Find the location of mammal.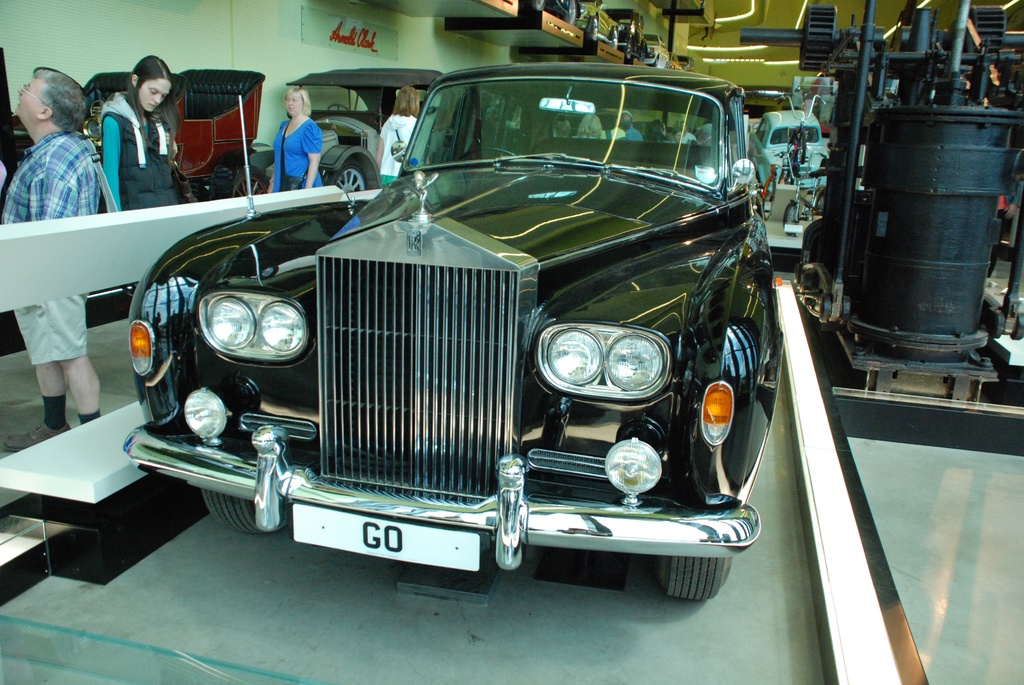
Location: pyautogui.locateOnScreen(647, 116, 672, 144).
